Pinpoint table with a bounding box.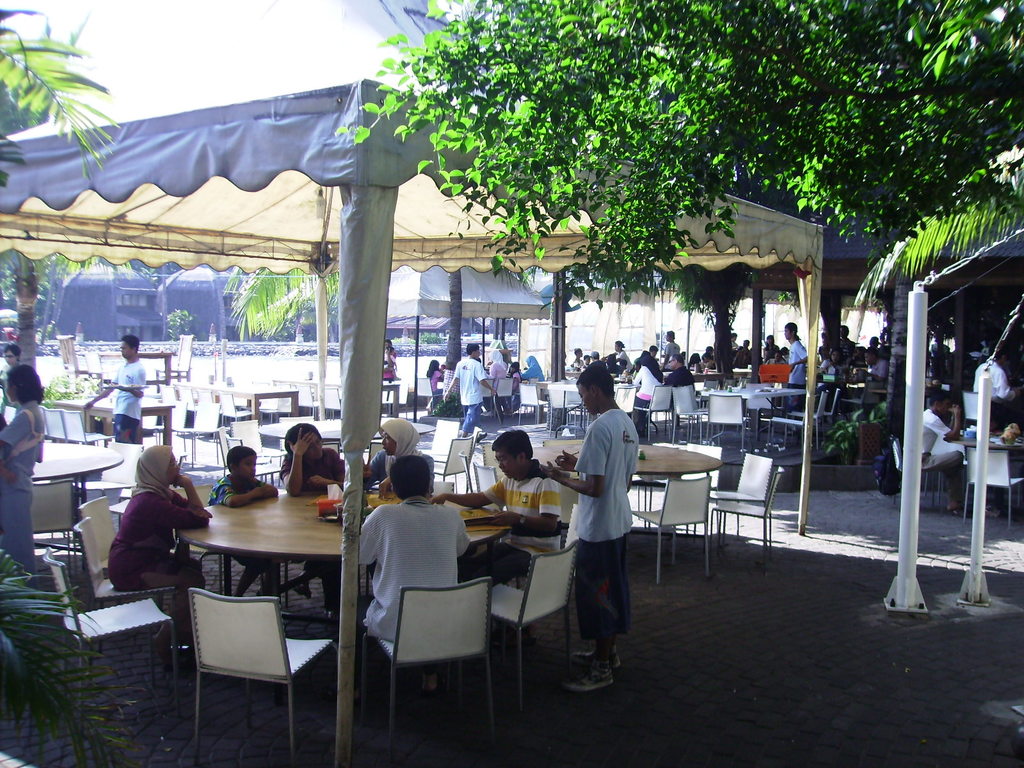
(left=170, top=480, right=508, bottom=655).
